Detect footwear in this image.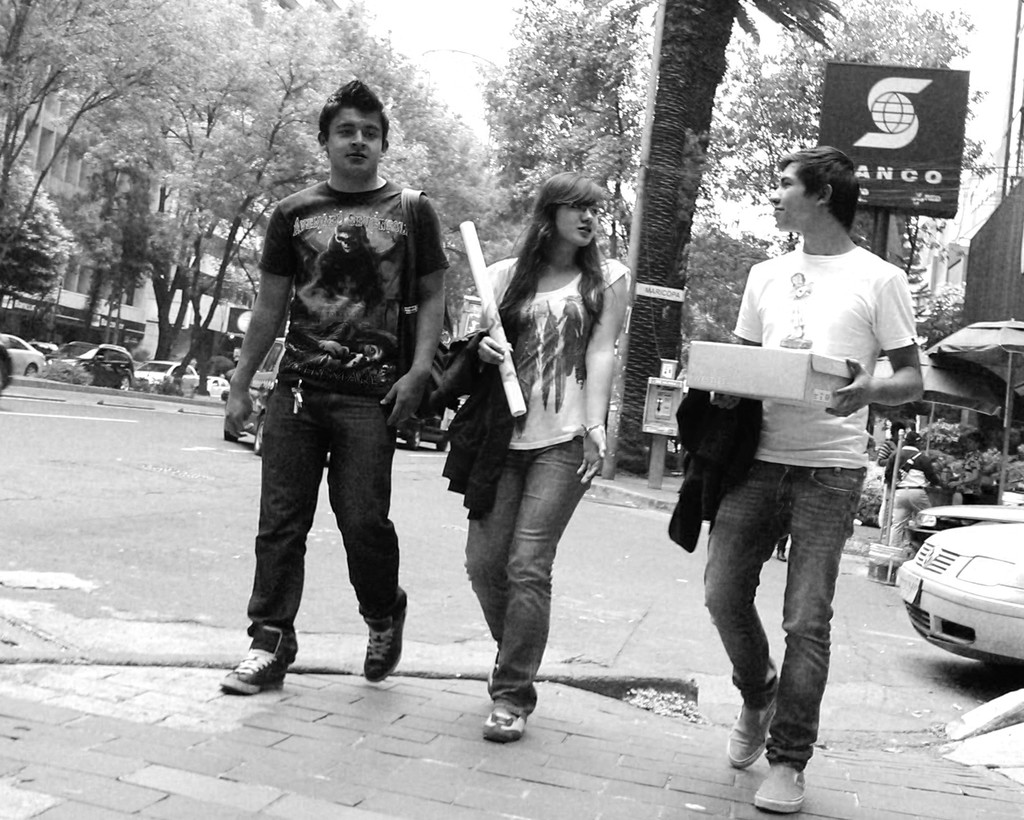
Detection: bbox=[776, 550, 787, 566].
